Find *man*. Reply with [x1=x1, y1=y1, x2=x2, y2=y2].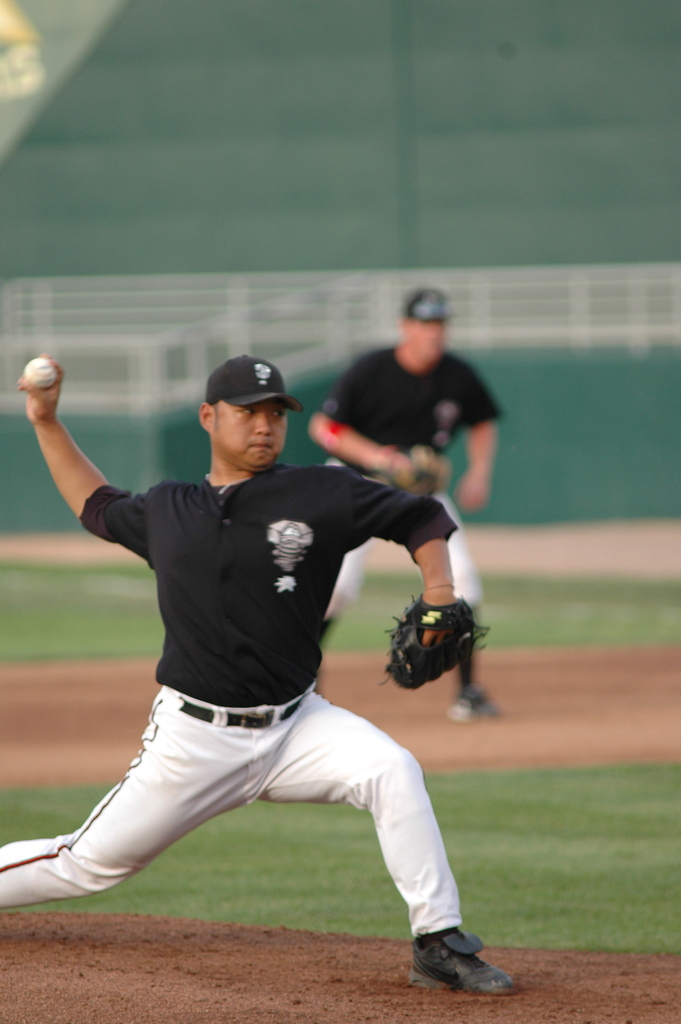
[x1=9, y1=330, x2=520, y2=980].
